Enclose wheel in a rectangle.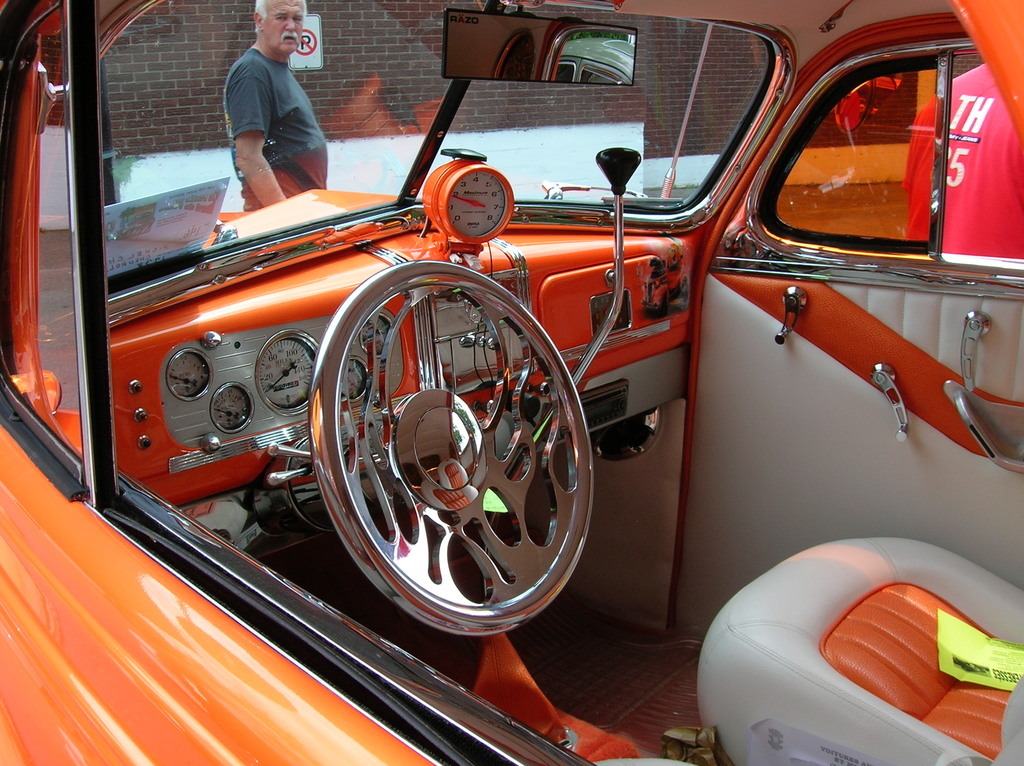
bbox=(295, 279, 582, 648).
